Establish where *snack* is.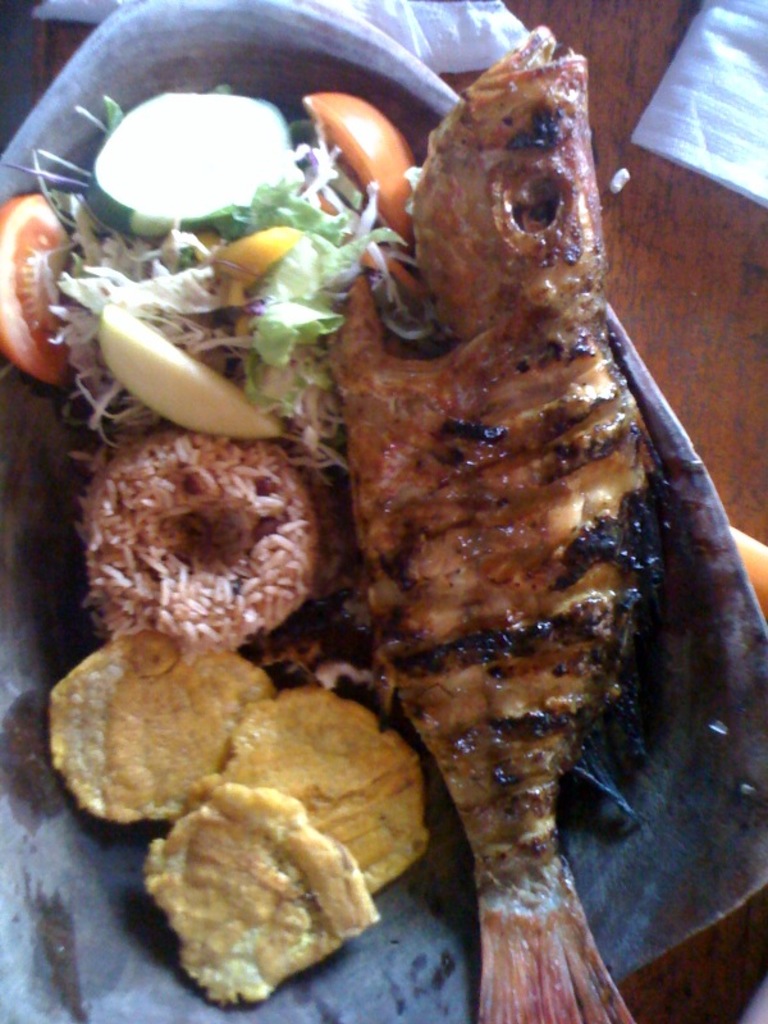
Established at [137,810,388,1001].
